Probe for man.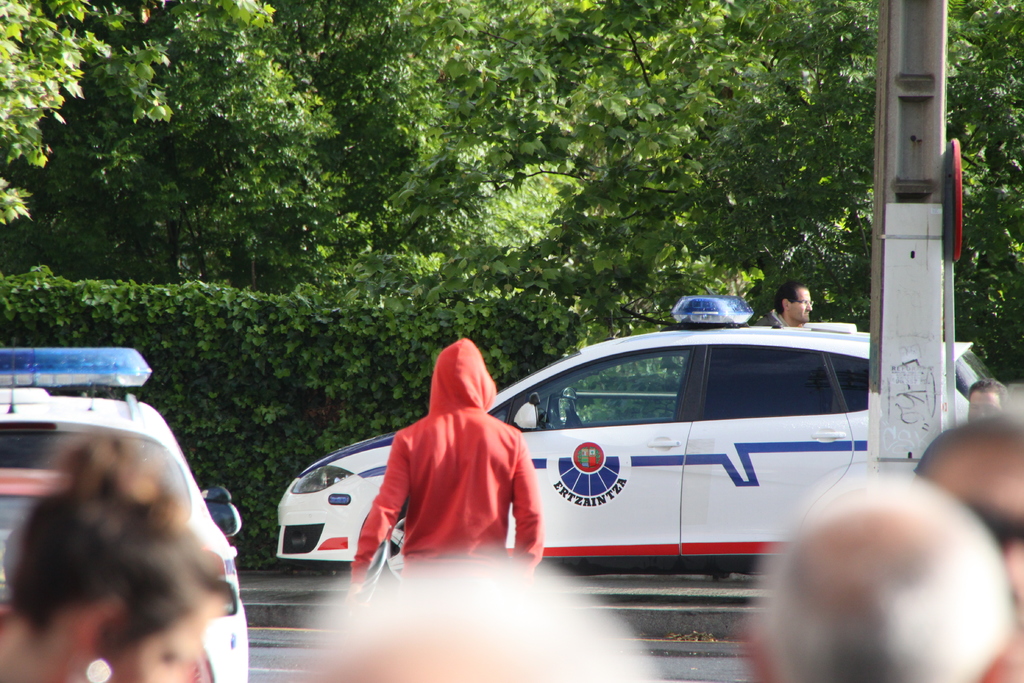
Probe result: <box>763,274,812,329</box>.
